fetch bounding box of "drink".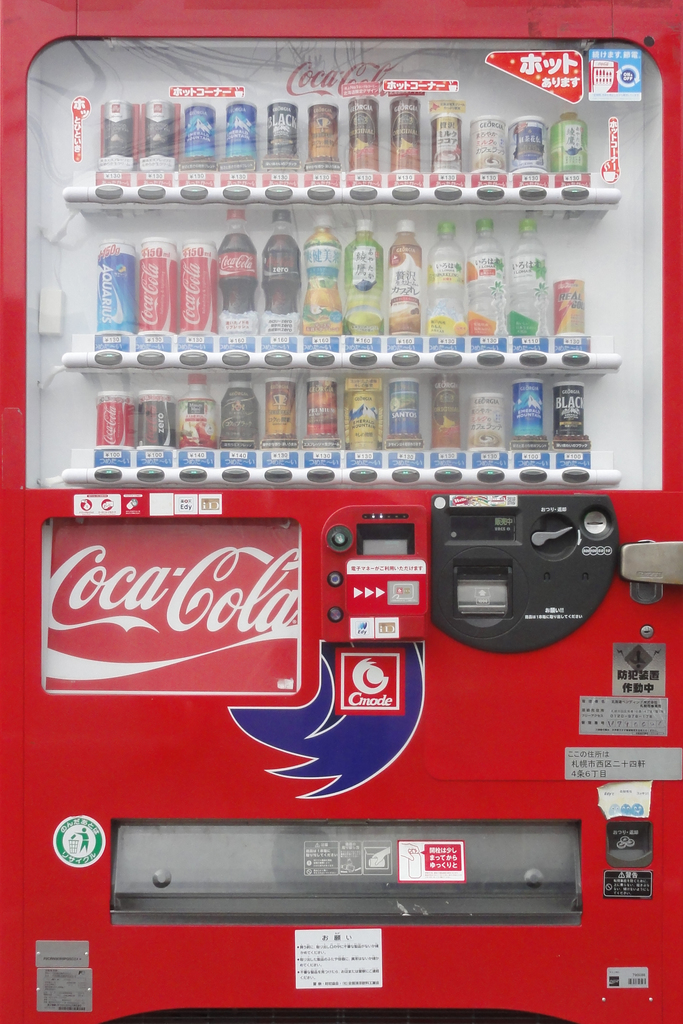
Bbox: 176, 236, 222, 336.
